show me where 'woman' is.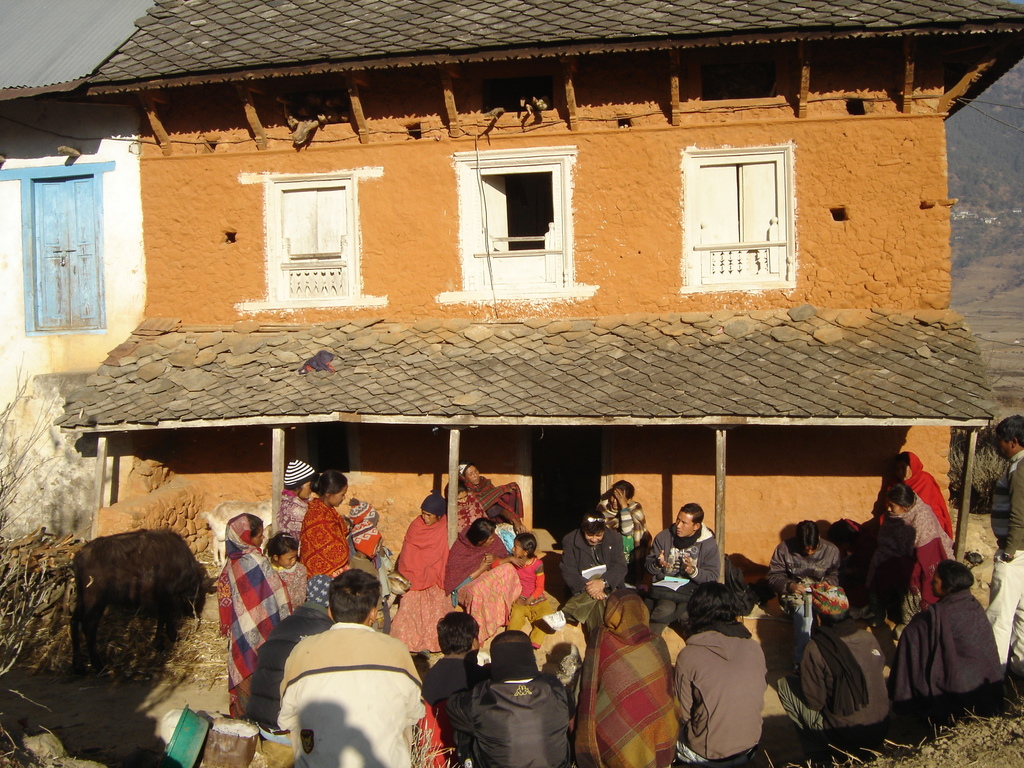
'woman' is at rect(561, 511, 627, 636).
